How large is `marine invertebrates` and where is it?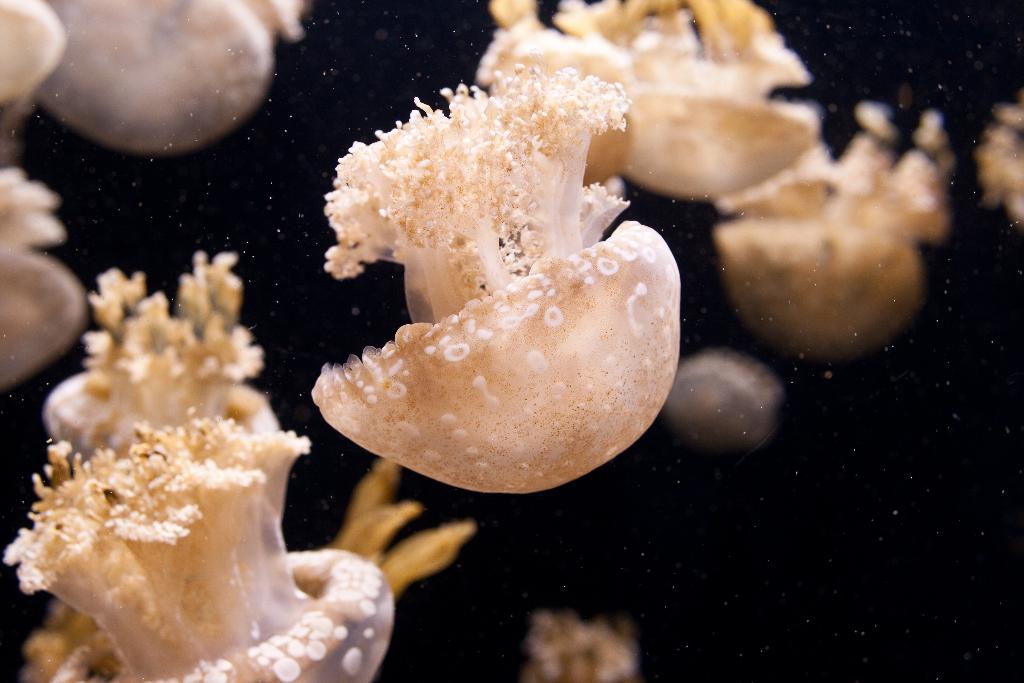
Bounding box: [304,37,682,488].
